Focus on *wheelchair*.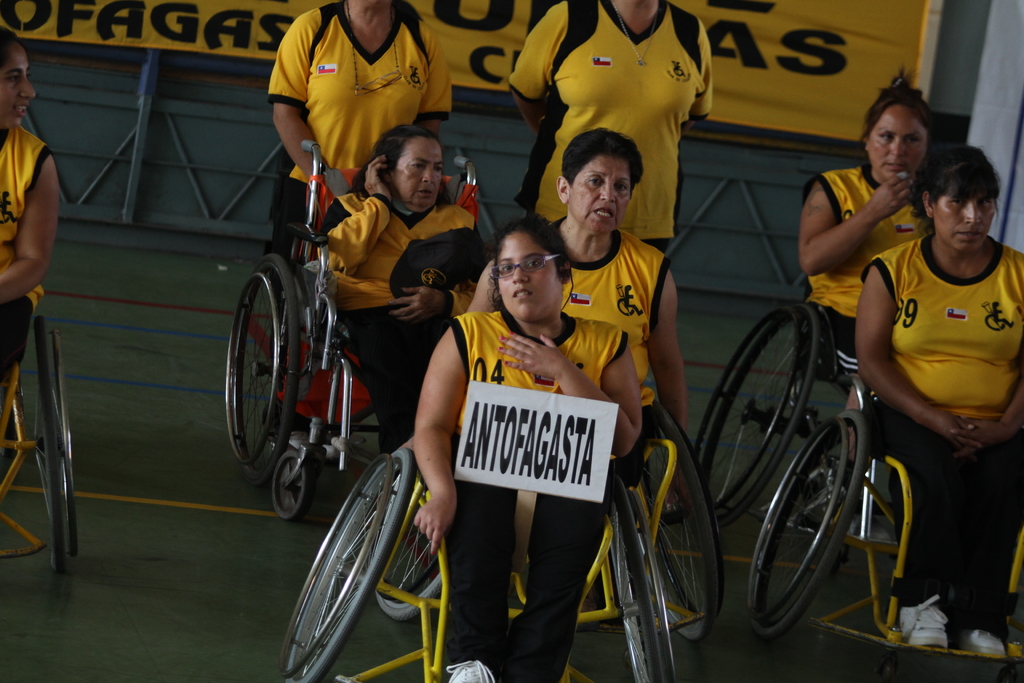
Focused at (left=273, top=461, right=675, bottom=682).
